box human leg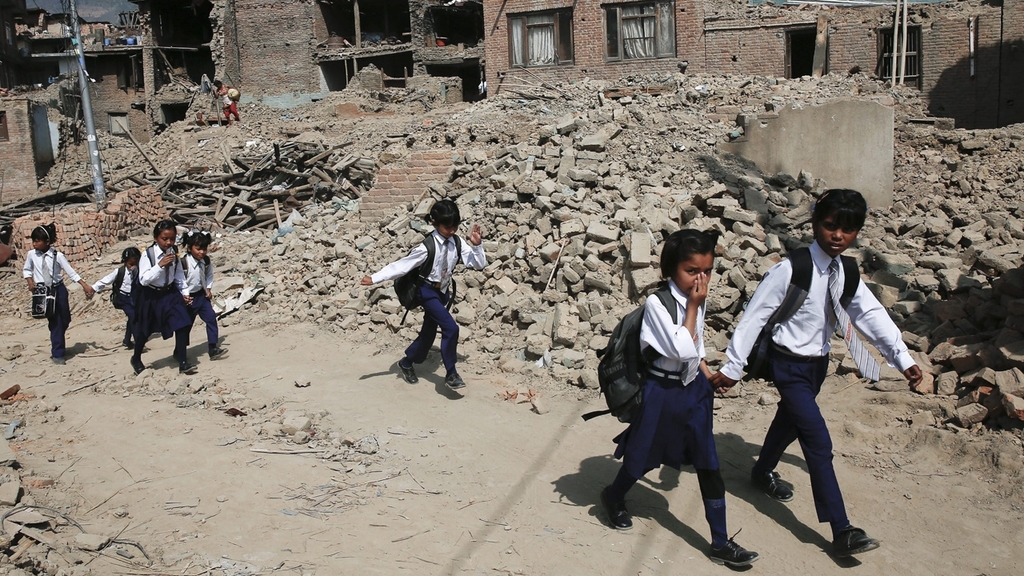
rect(133, 322, 146, 375)
